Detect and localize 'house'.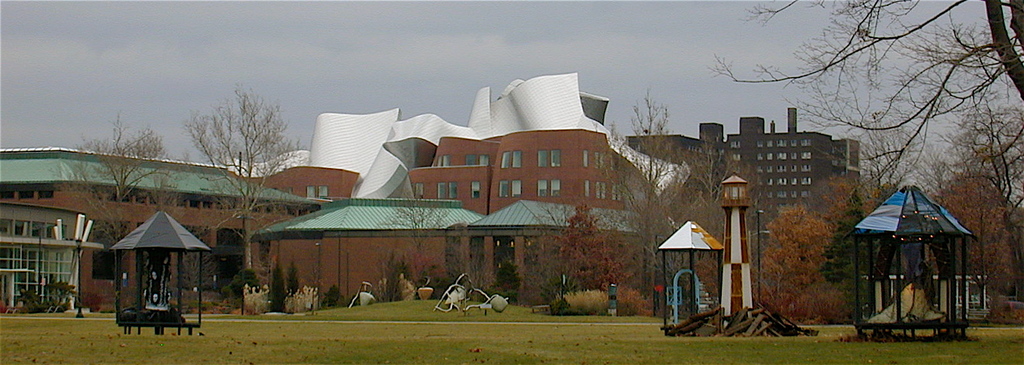
Localized at rect(712, 108, 836, 315).
